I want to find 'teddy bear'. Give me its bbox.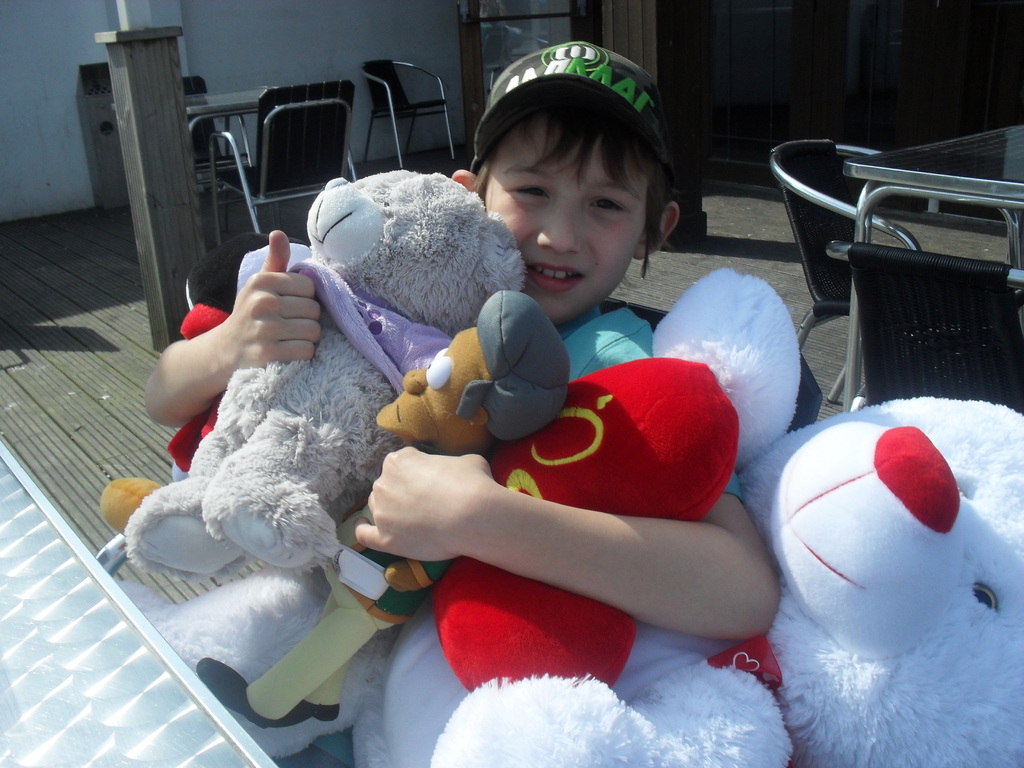
[124, 268, 1023, 767].
